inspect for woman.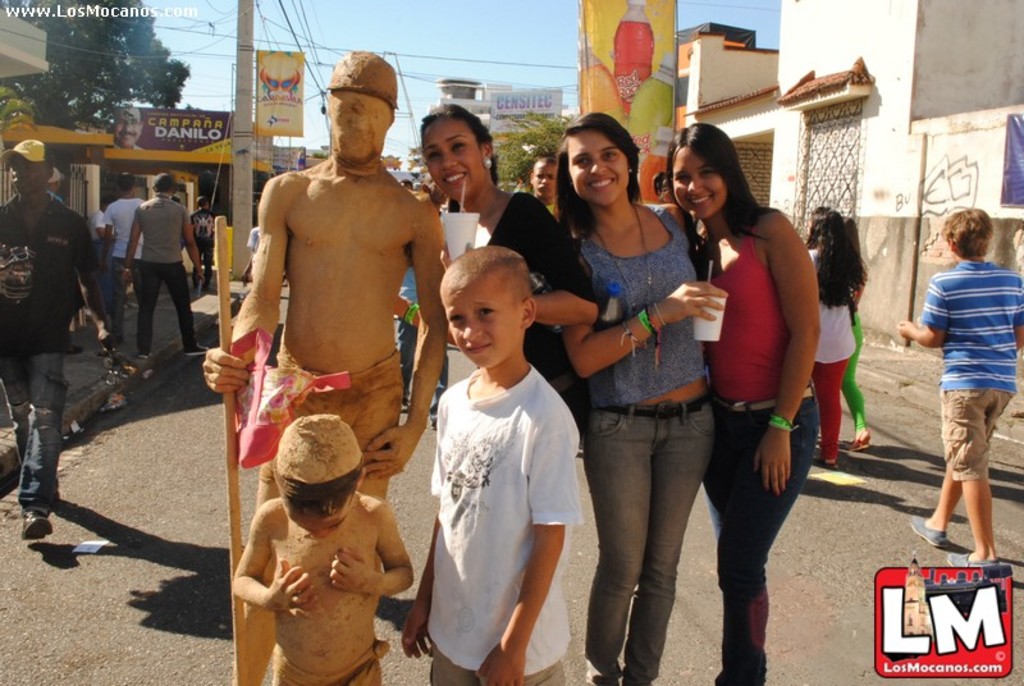
Inspection: box=[804, 209, 869, 468].
